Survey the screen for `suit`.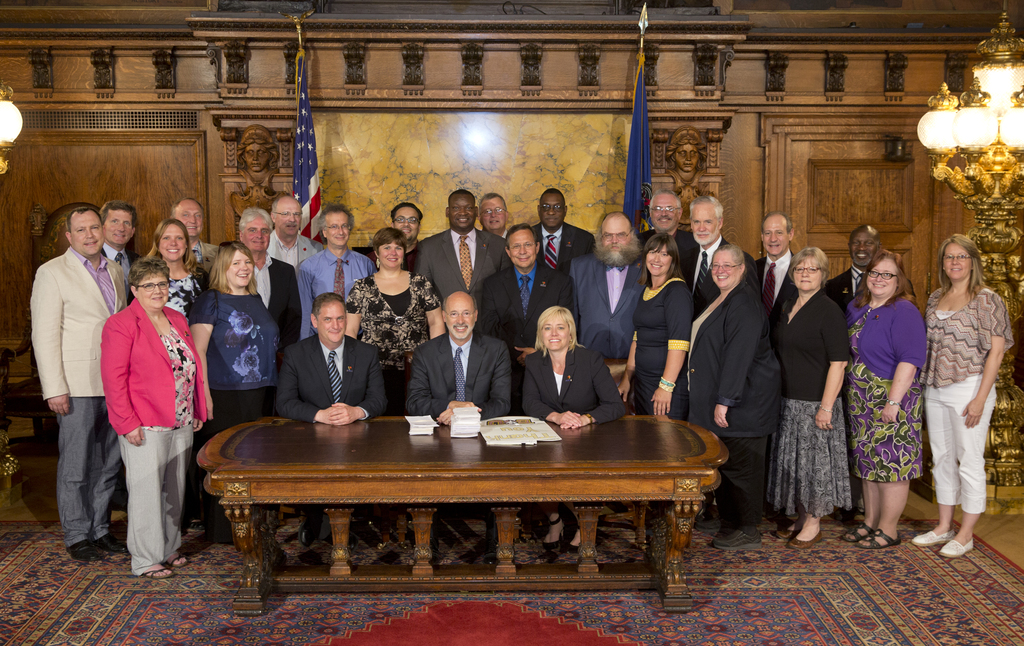
Survey found: box=[638, 230, 700, 290].
